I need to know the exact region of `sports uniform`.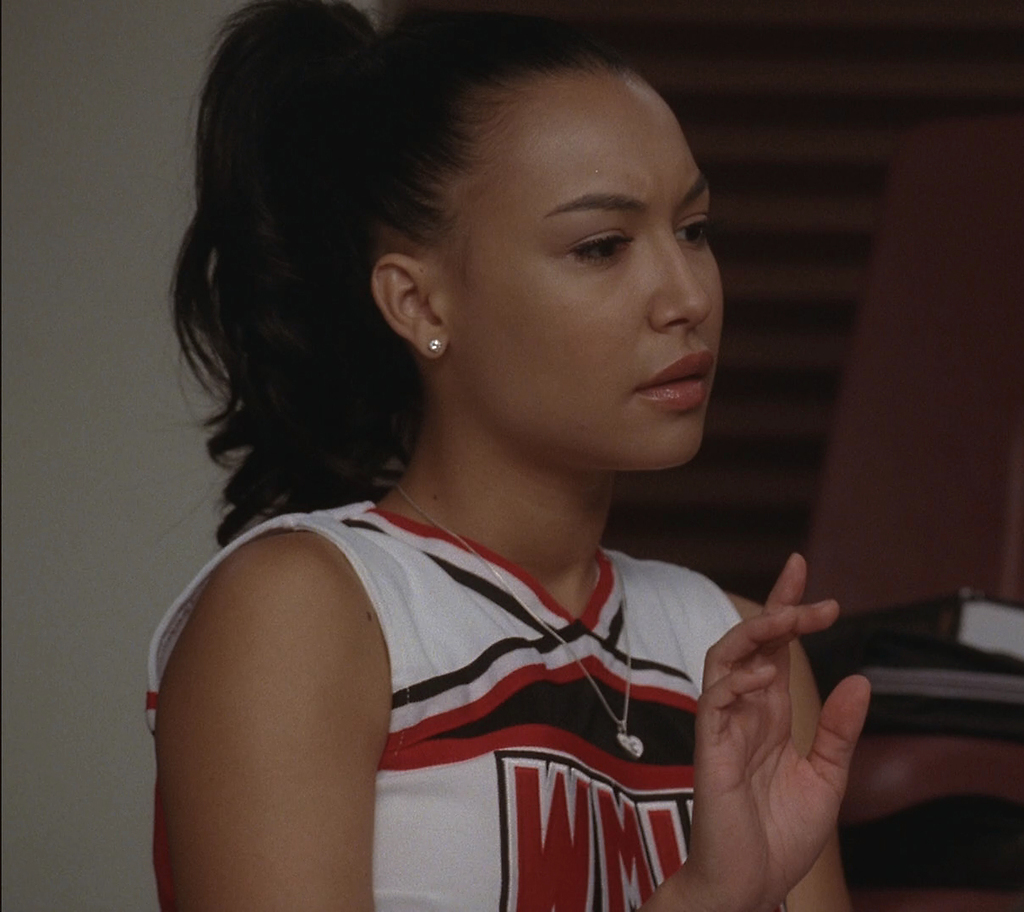
Region: (149, 502, 742, 911).
